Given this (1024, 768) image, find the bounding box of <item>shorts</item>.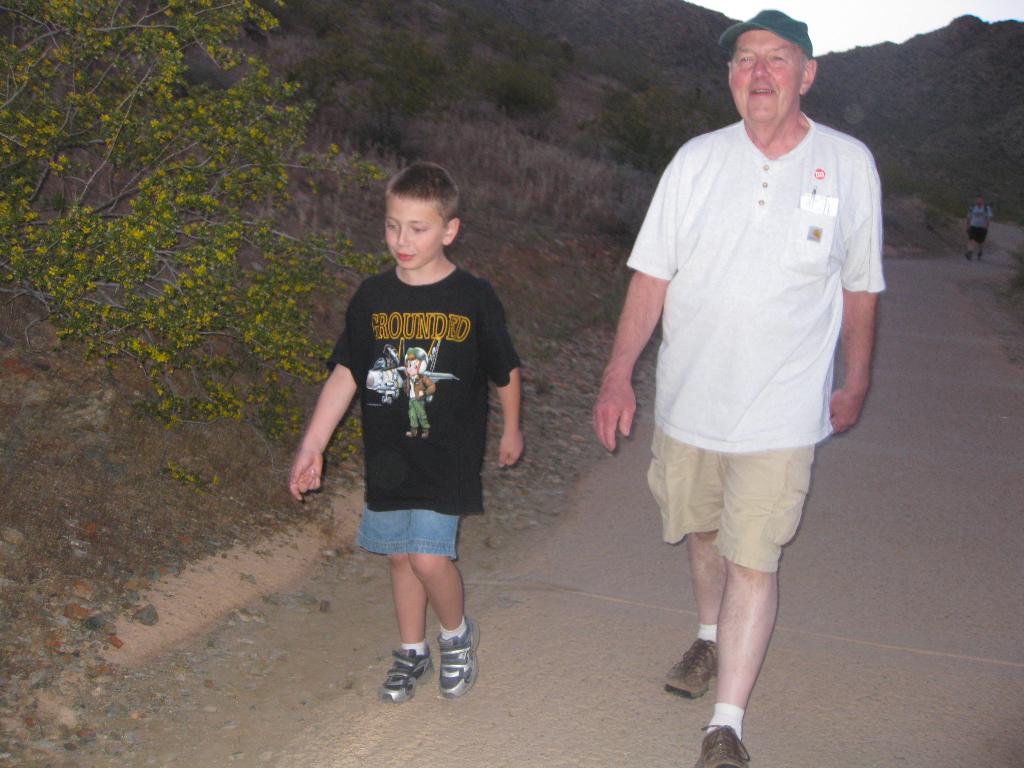
box(969, 228, 988, 246).
